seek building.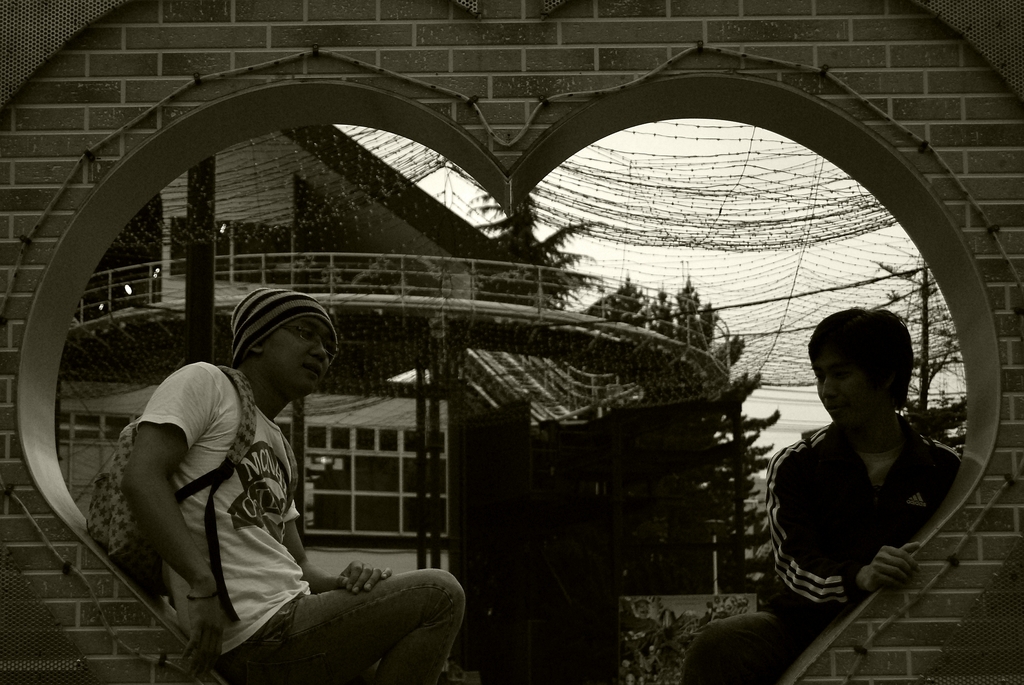
[2,0,1023,684].
